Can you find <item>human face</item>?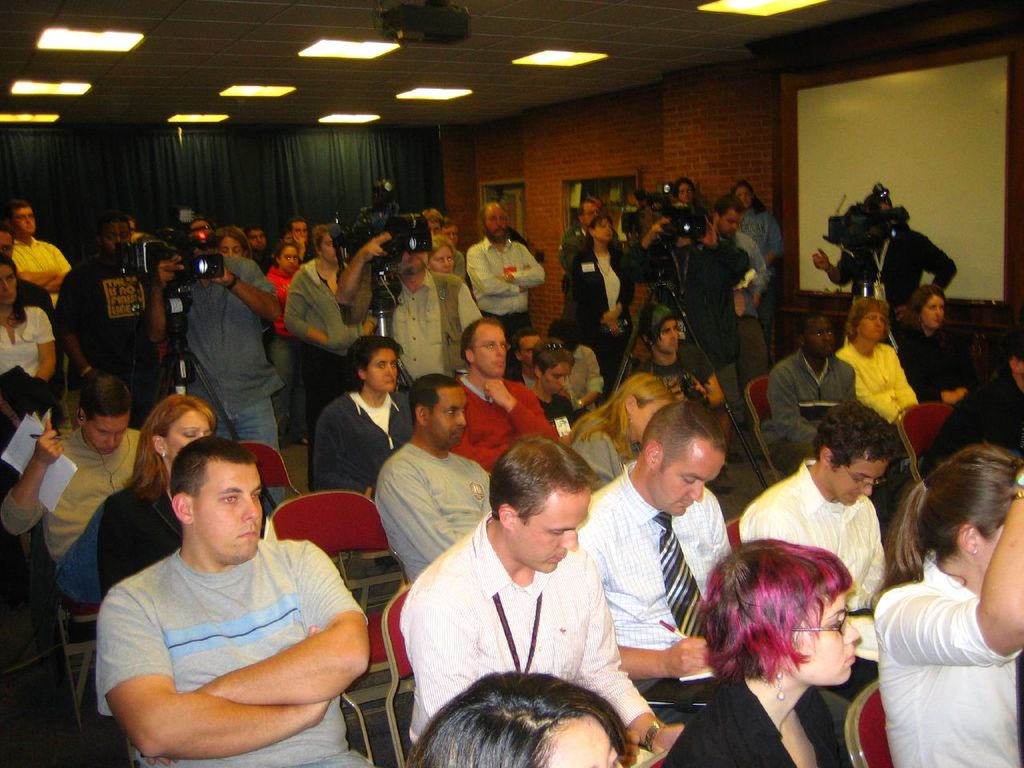
Yes, bounding box: BBox(365, 346, 397, 389).
